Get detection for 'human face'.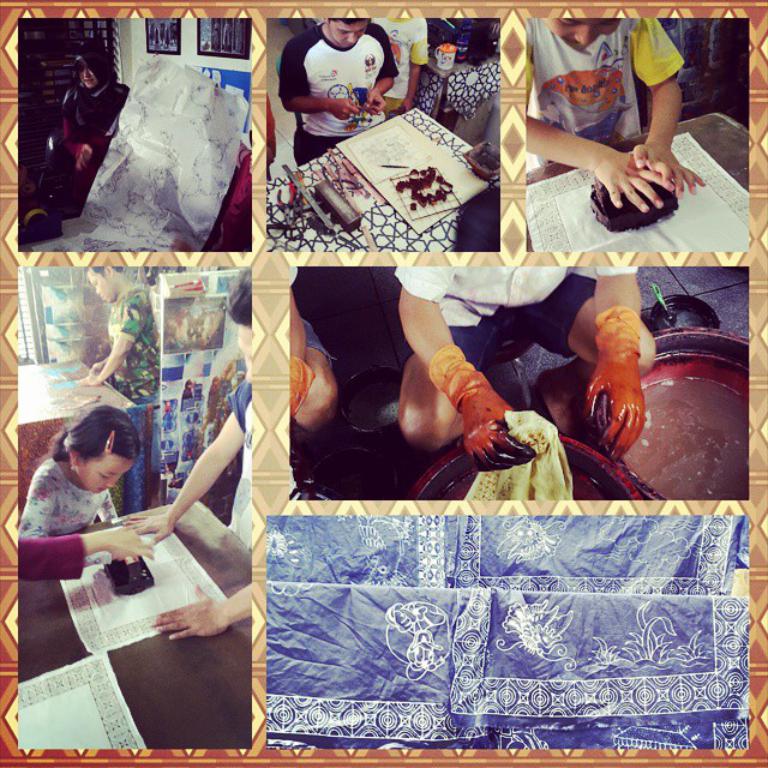
Detection: <box>85,270,121,305</box>.
